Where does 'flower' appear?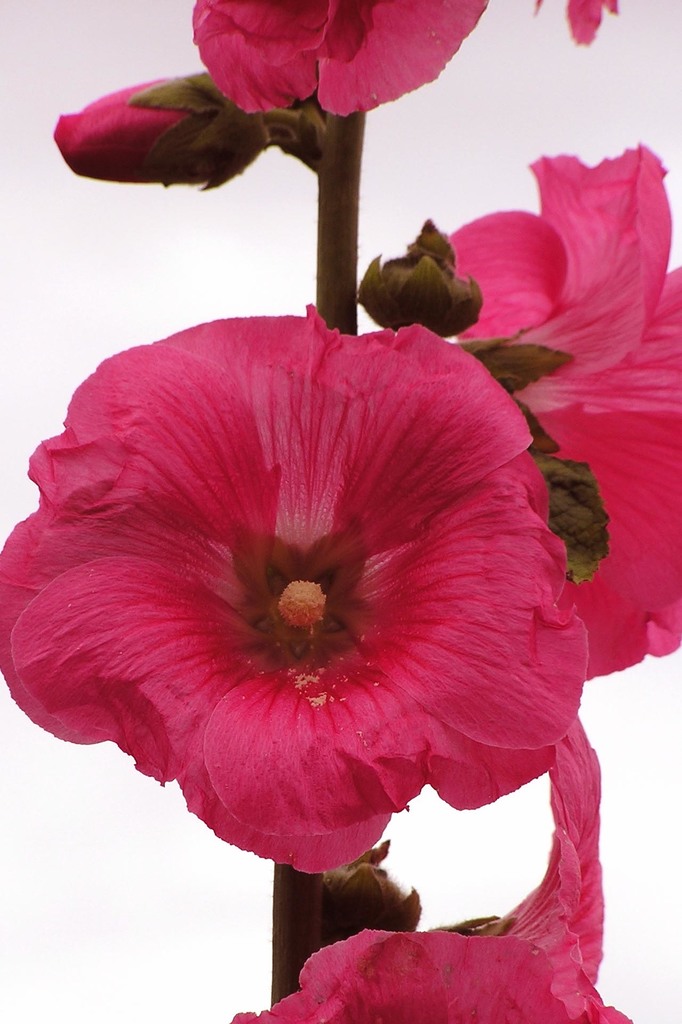
Appears at BBox(0, 304, 582, 876).
